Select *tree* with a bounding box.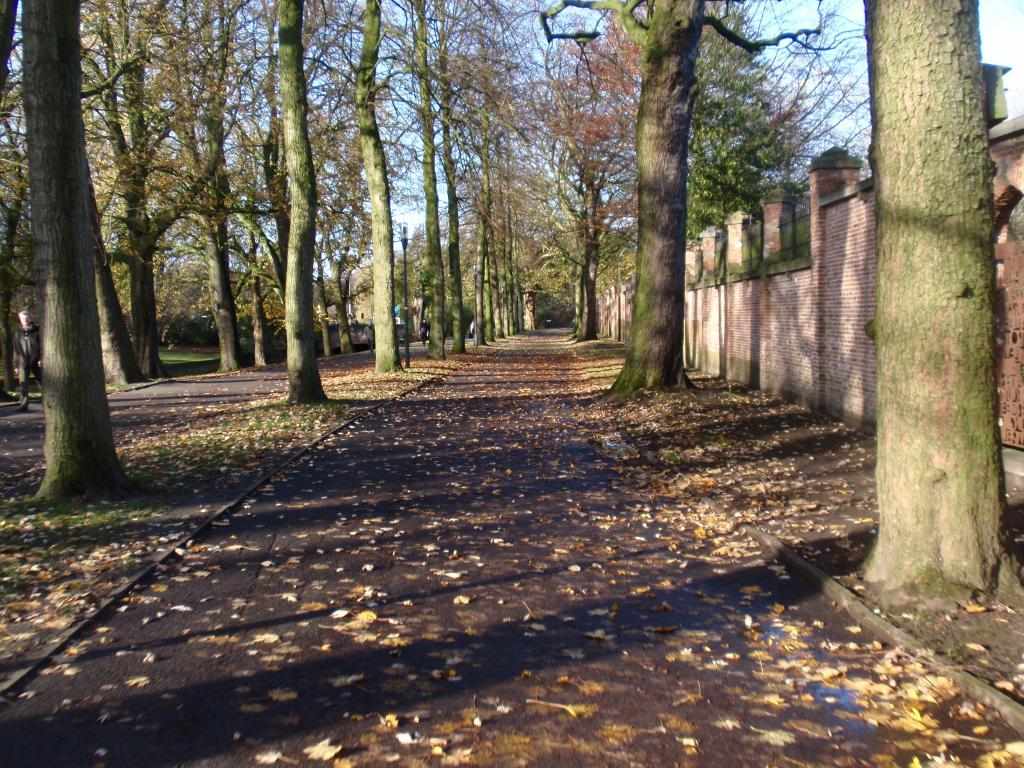
(689, 0, 819, 272).
